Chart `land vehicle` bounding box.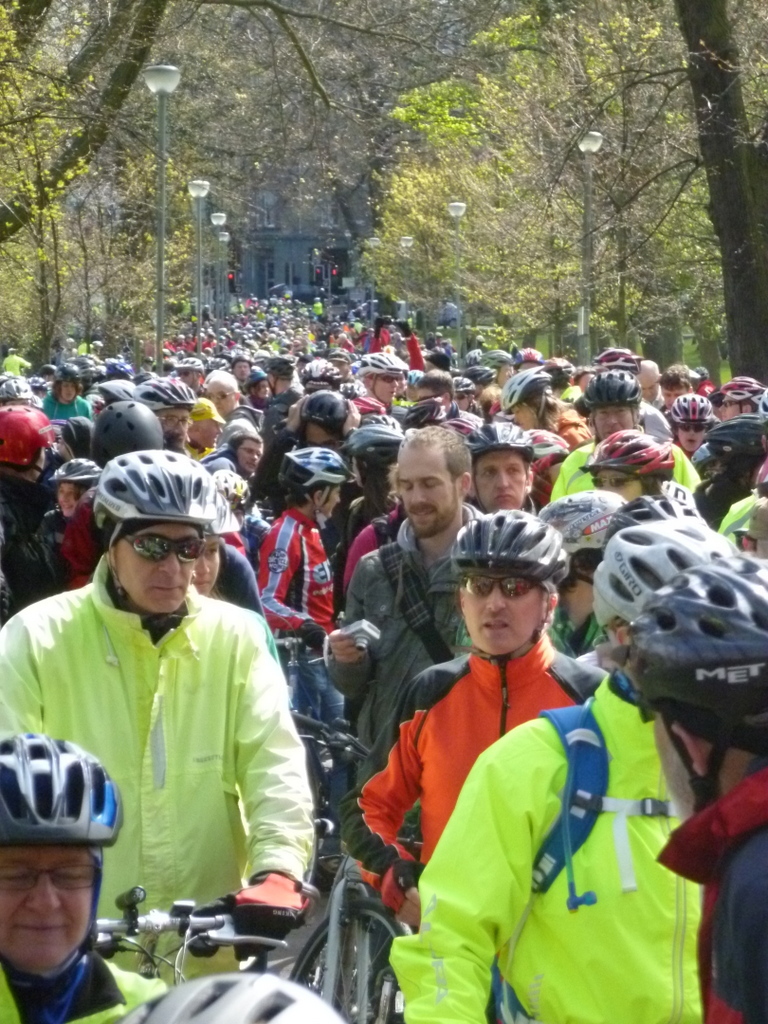
Charted: BBox(294, 707, 418, 1022).
